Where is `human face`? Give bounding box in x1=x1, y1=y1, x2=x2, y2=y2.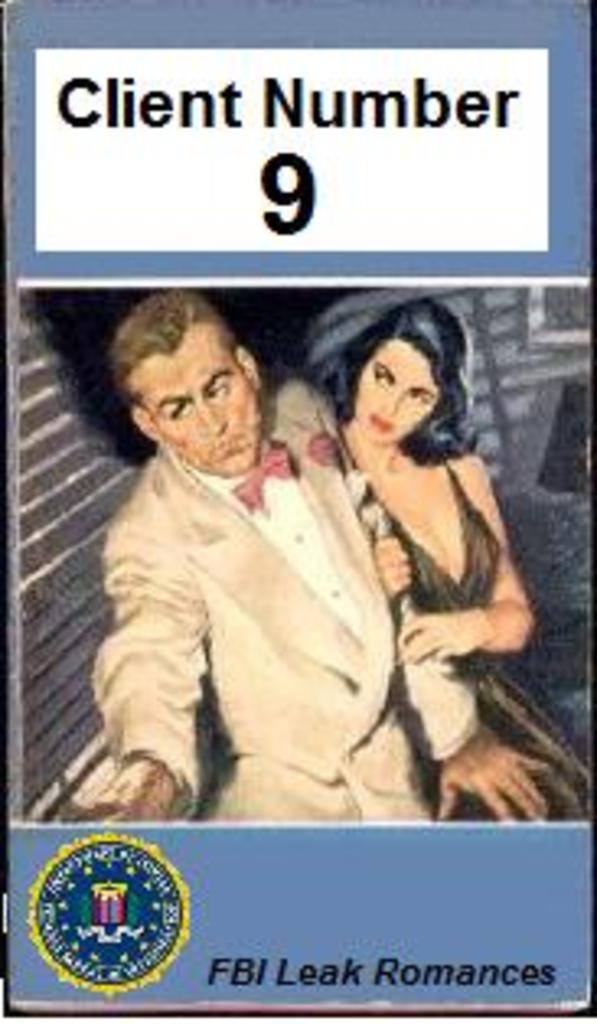
x1=356, y1=349, x2=431, y2=444.
